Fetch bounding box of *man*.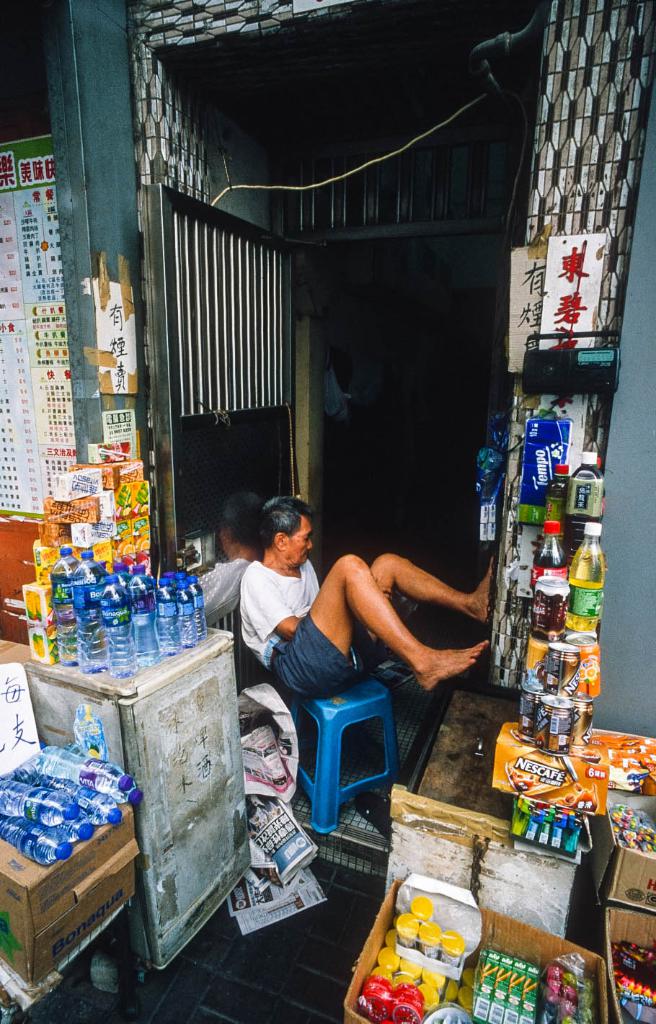
Bbox: 239 493 505 703.
